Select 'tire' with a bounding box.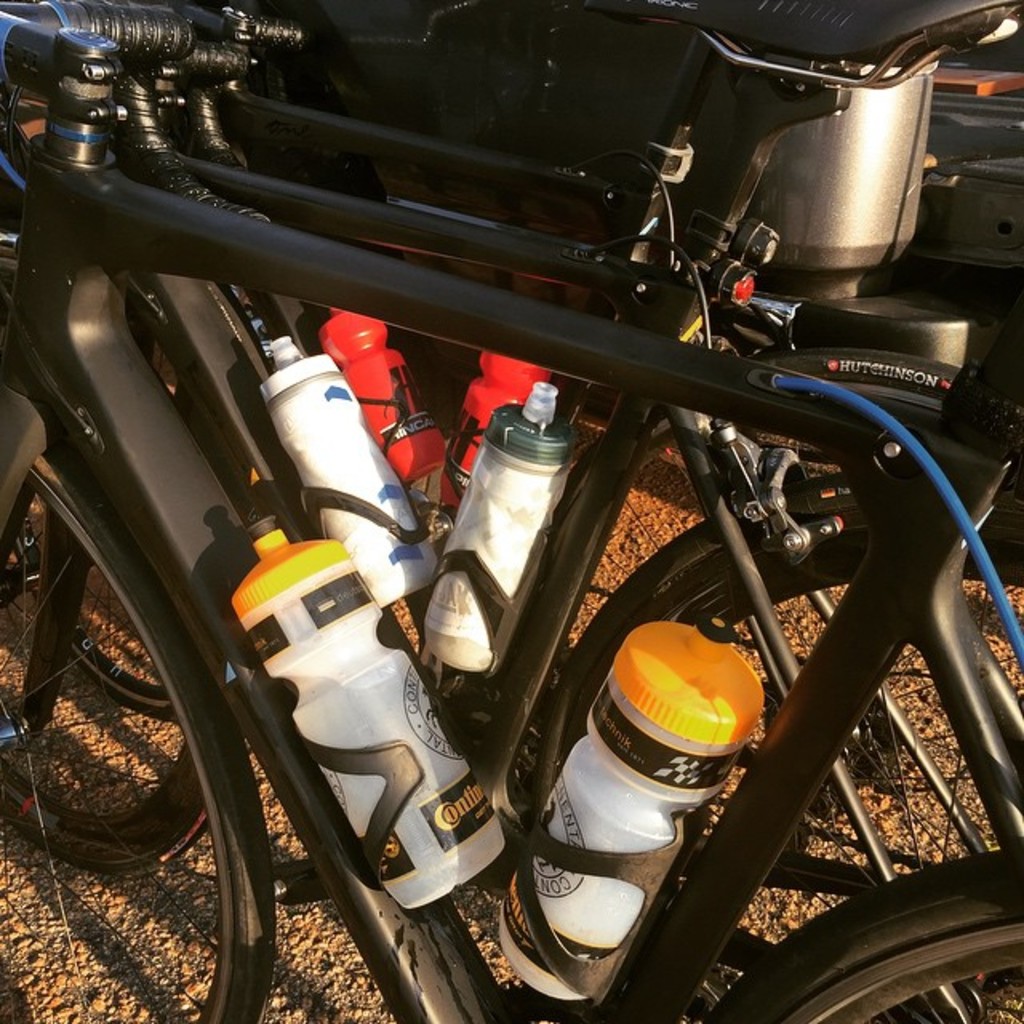
701/854/1022/1022.
